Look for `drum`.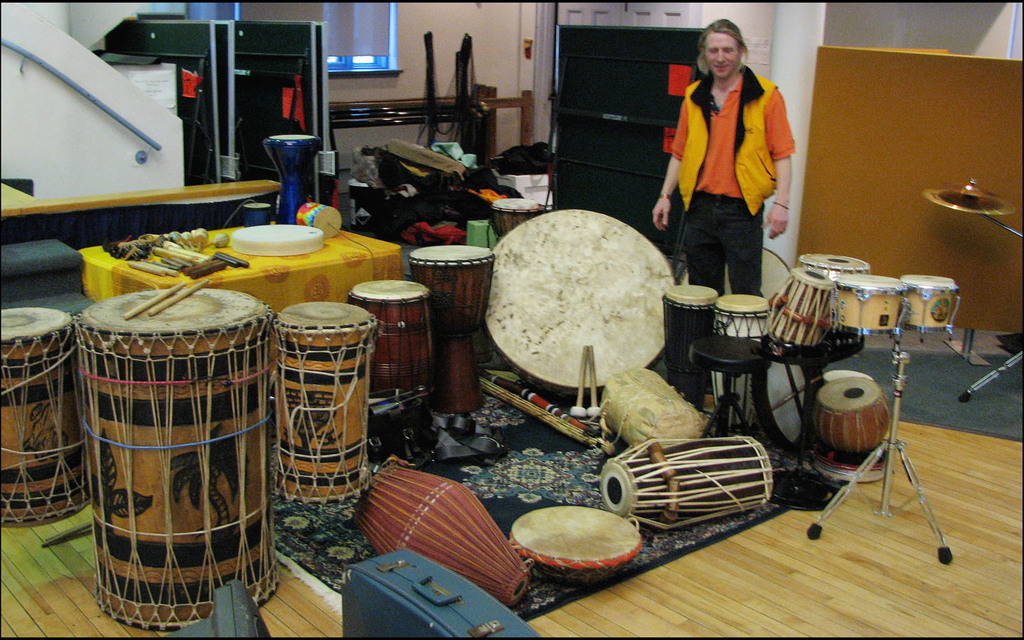
Found: detection(67, 287, 284, 629).
